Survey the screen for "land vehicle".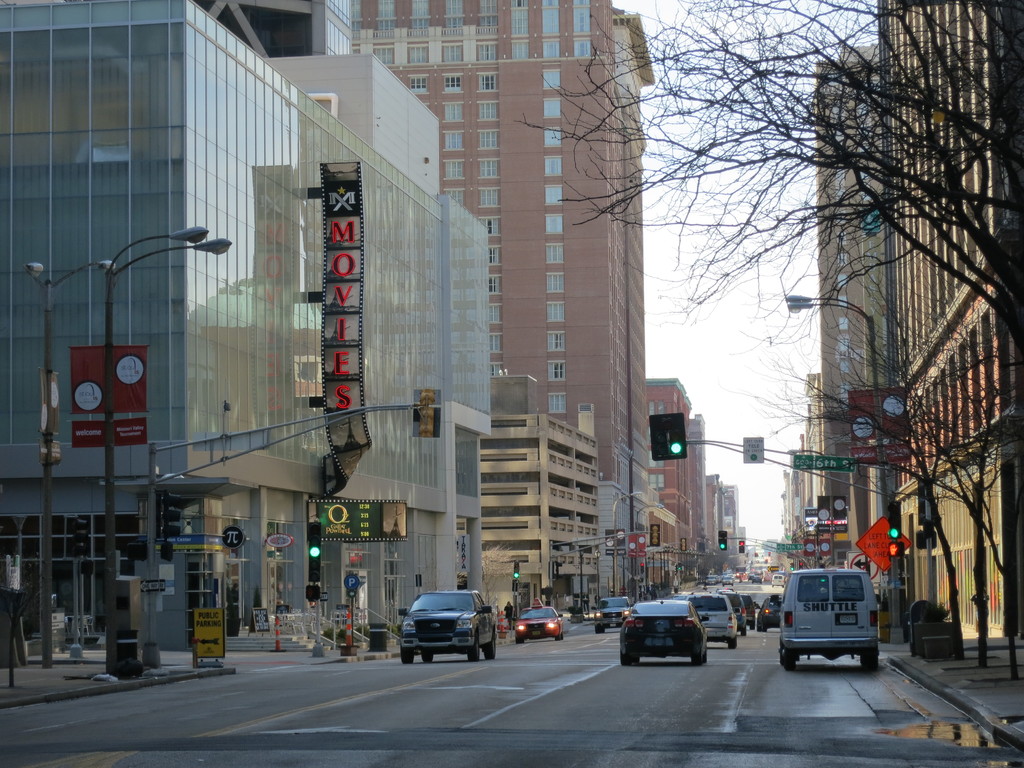
Survey found: [595,597,630,628].
